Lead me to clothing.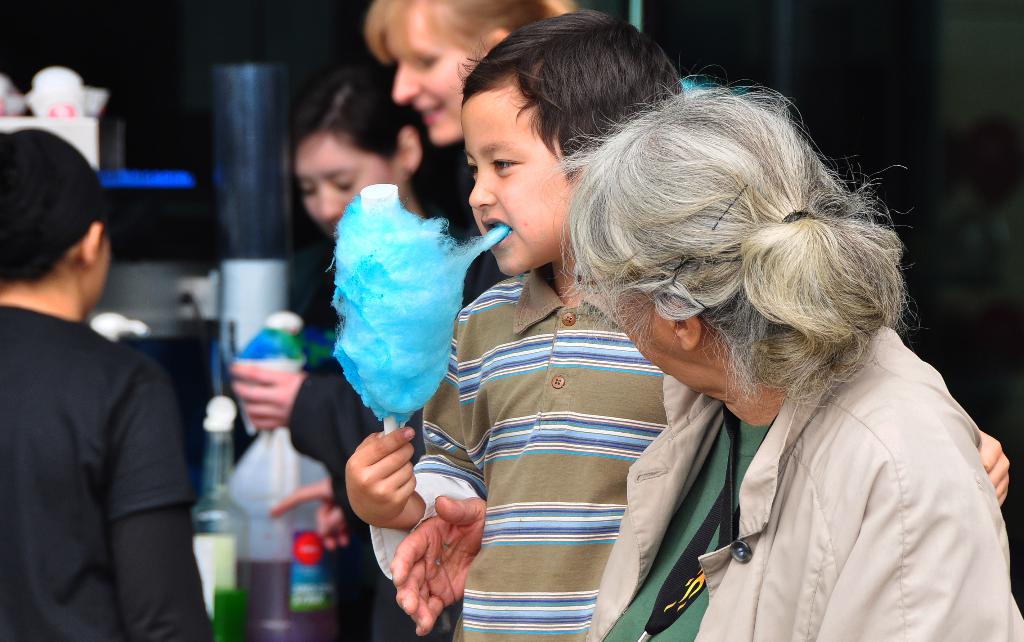
Lead to 364 267 682 641.
